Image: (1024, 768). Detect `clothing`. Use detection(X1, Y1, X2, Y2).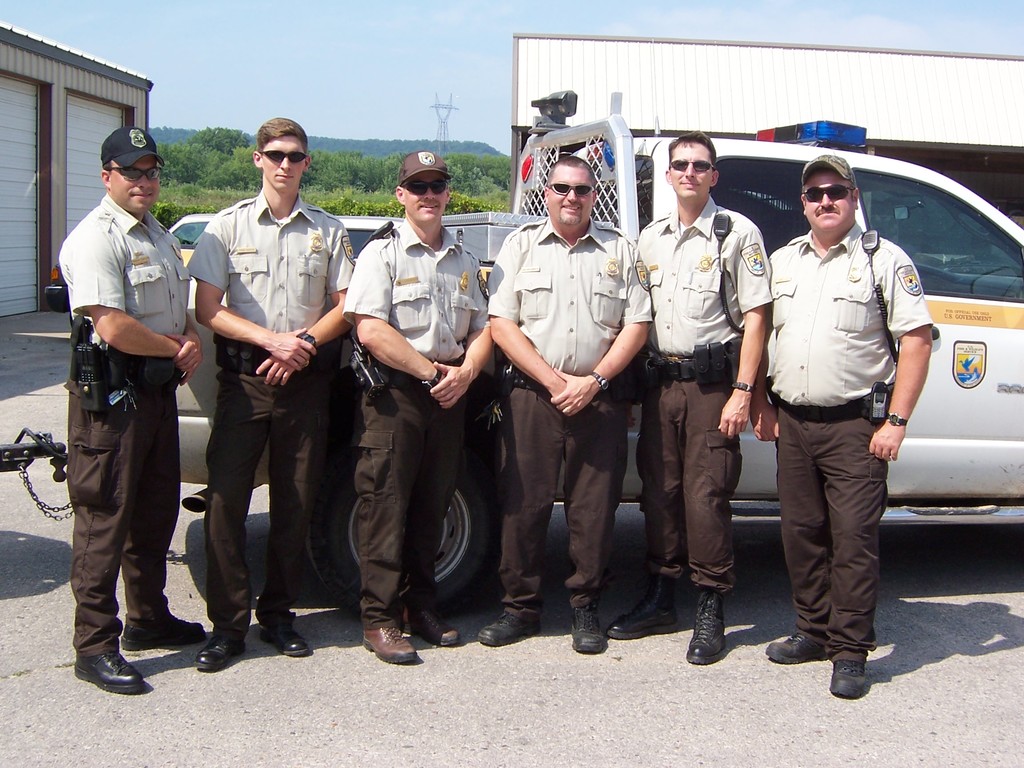
detection(488, 207, 659, 618).
